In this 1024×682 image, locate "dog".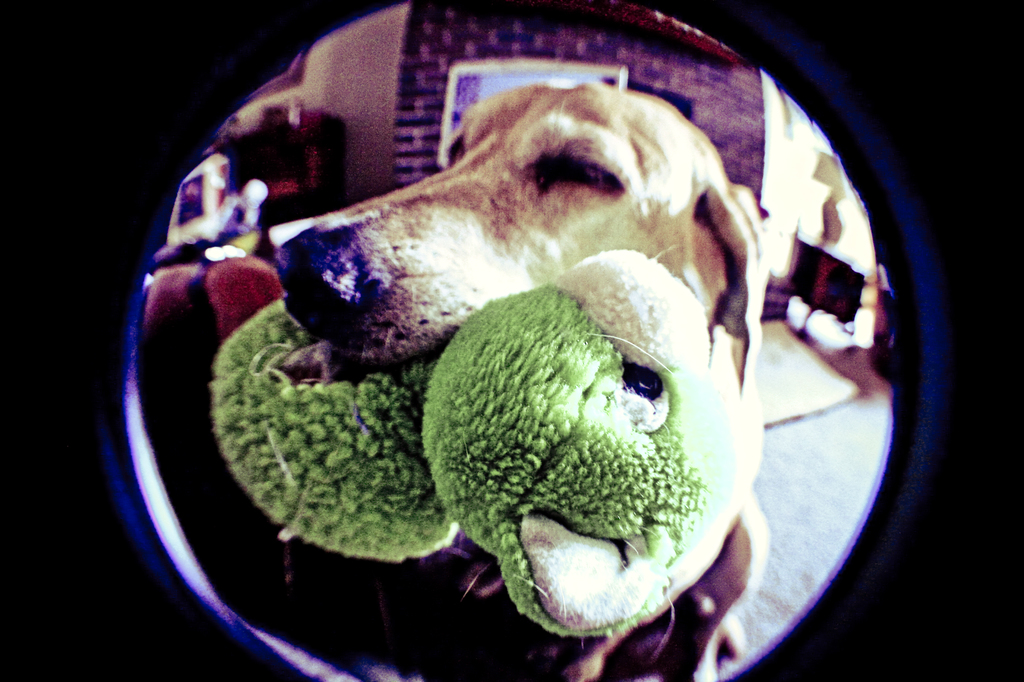
Bounding box: <box>273,81,771,681</box>.
